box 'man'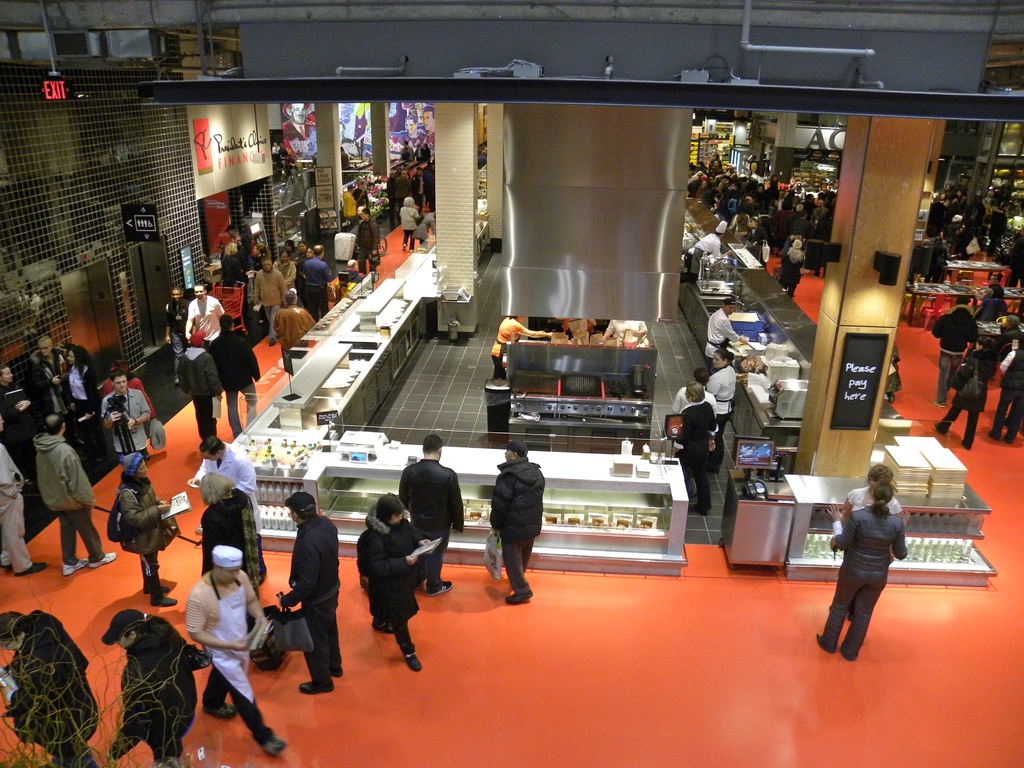
248:258:278:325
